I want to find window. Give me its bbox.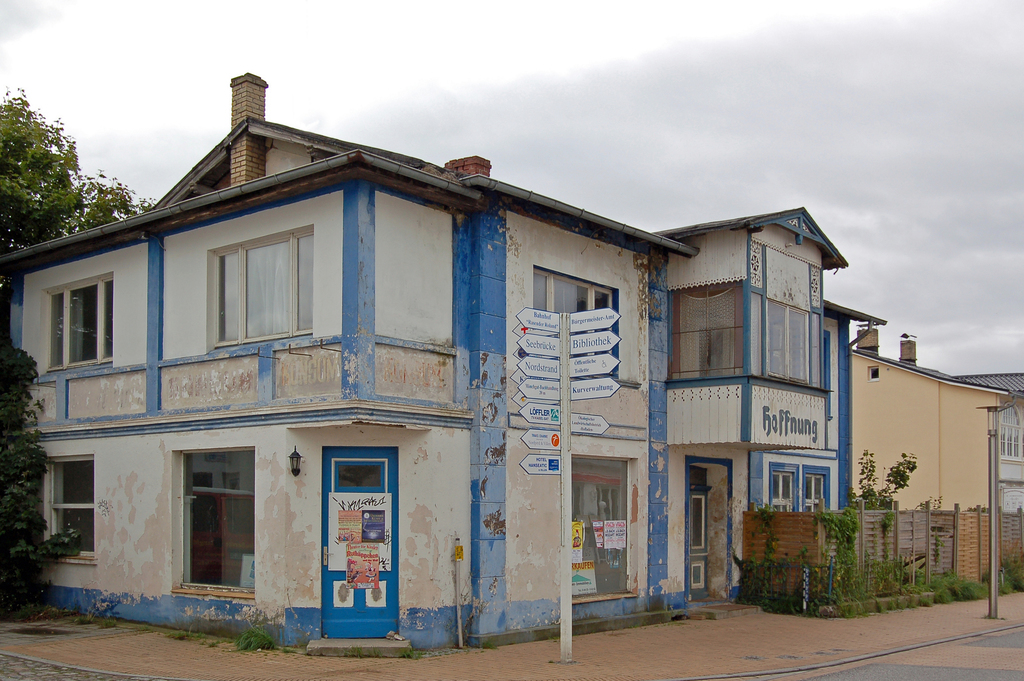
(left=180, top=451, right=255, bottom=596).
